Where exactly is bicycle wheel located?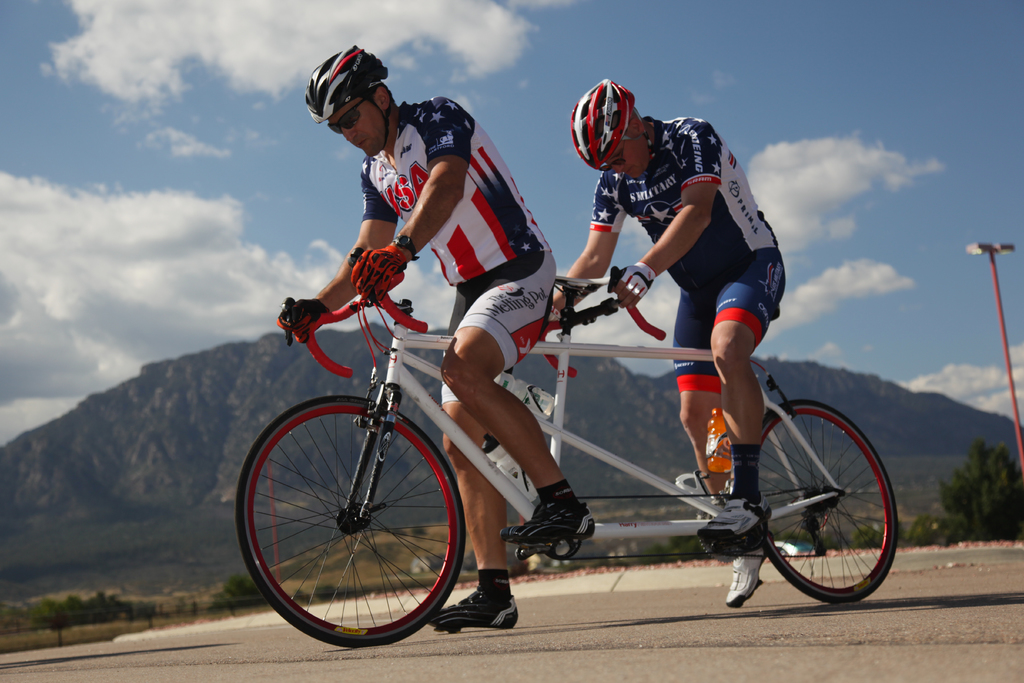
Its bounding box is (x1=234, y1=394, x2=465, y2=649).
